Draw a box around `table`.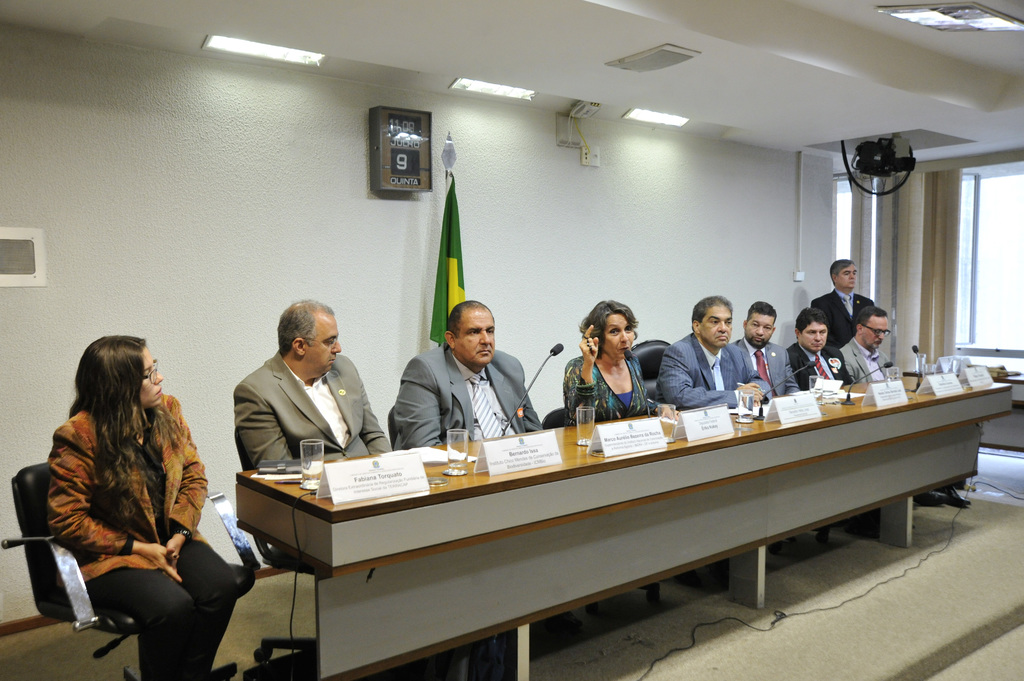
(x1=231, y1=363, x2=1018, y2=680).
